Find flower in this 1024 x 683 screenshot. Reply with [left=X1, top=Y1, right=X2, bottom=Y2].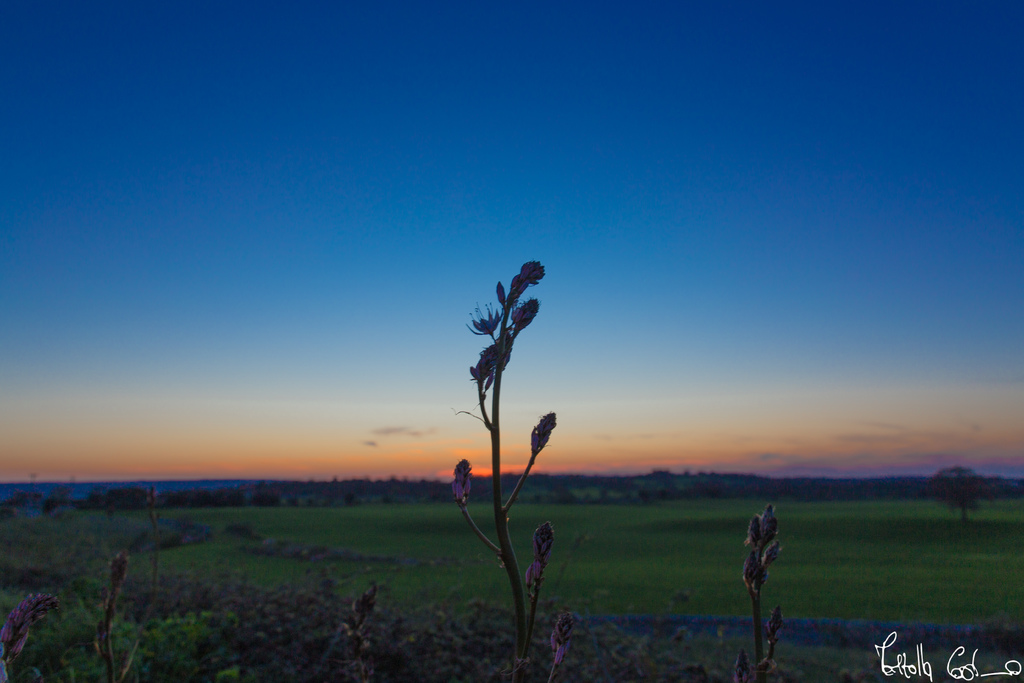
[left=767, top=601, right=783, bottom=638].
